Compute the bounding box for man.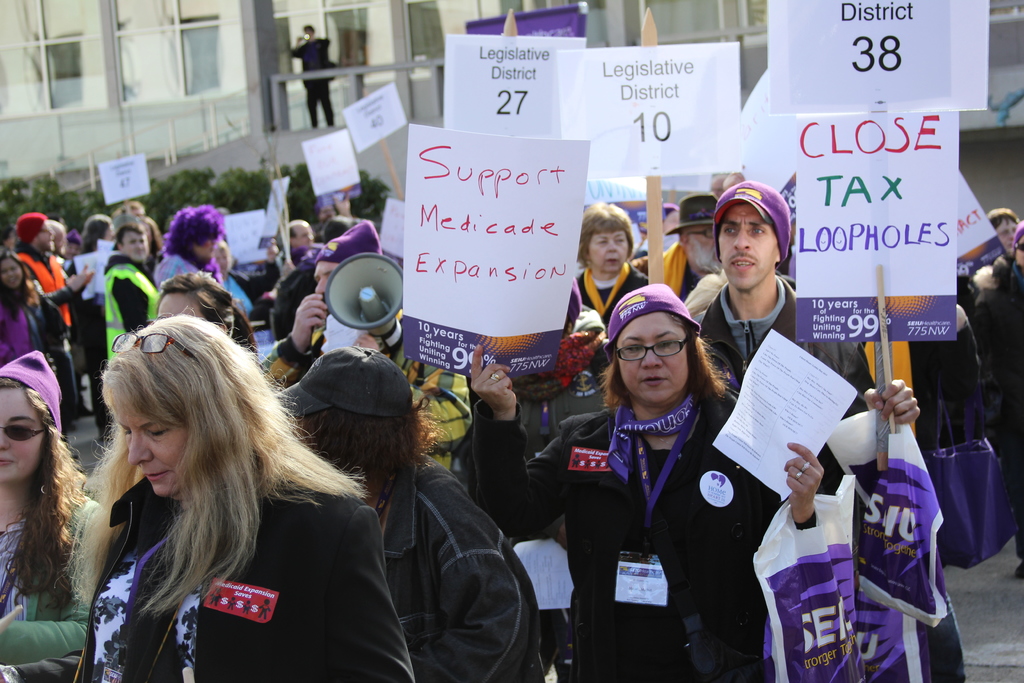
crop(8, 210, 95, 420).
